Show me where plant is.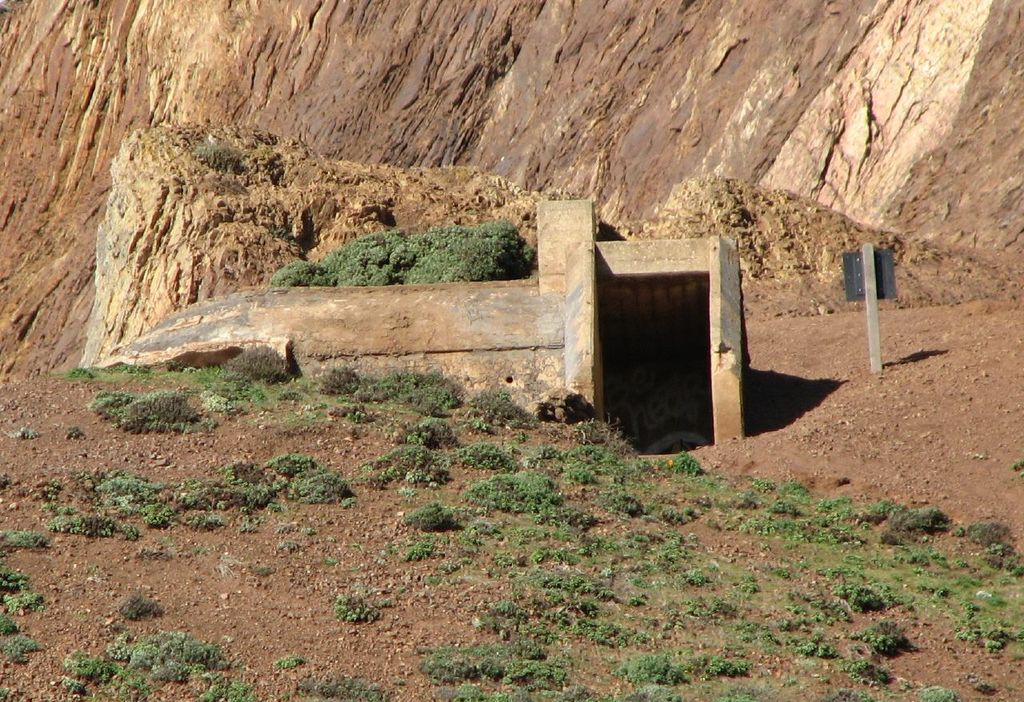
plant is at left=266, top=671, right=399, bottom=701.
